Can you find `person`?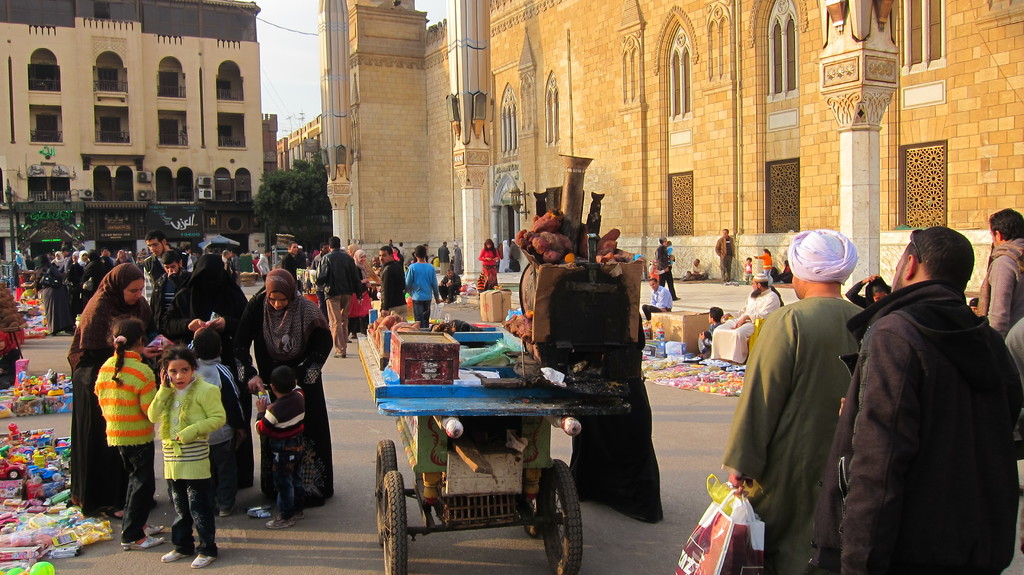
Yes, bounding box: left=92, top=315, right=157, bottom=553.
